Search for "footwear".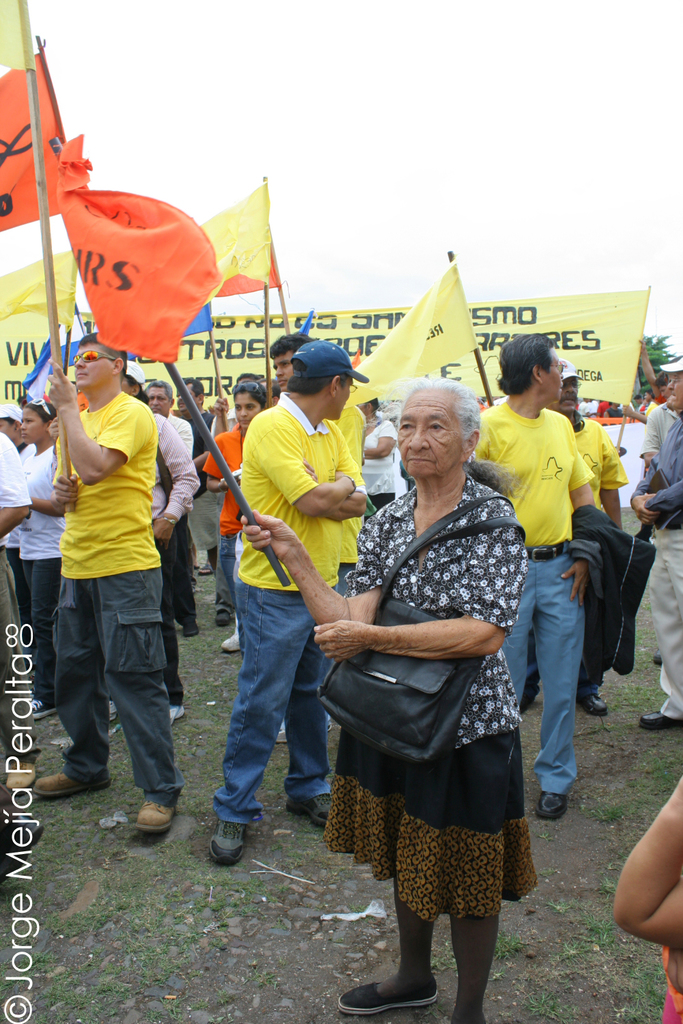
Found at l=334, t=981, r=443, b=1018.
